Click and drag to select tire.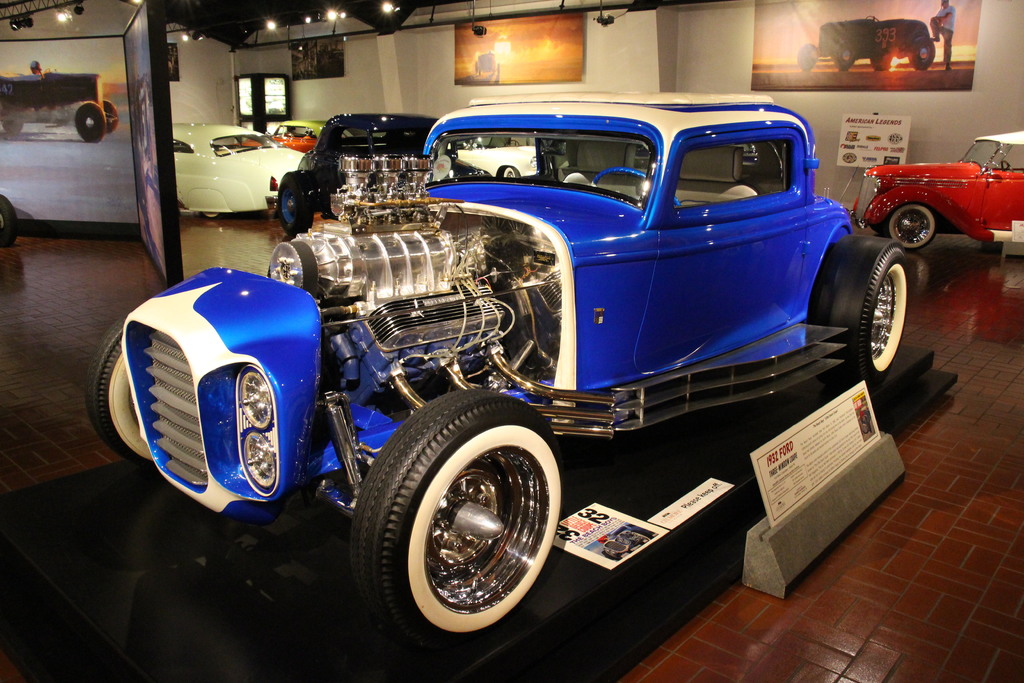
Selection: (278, 173, 324, 236).
